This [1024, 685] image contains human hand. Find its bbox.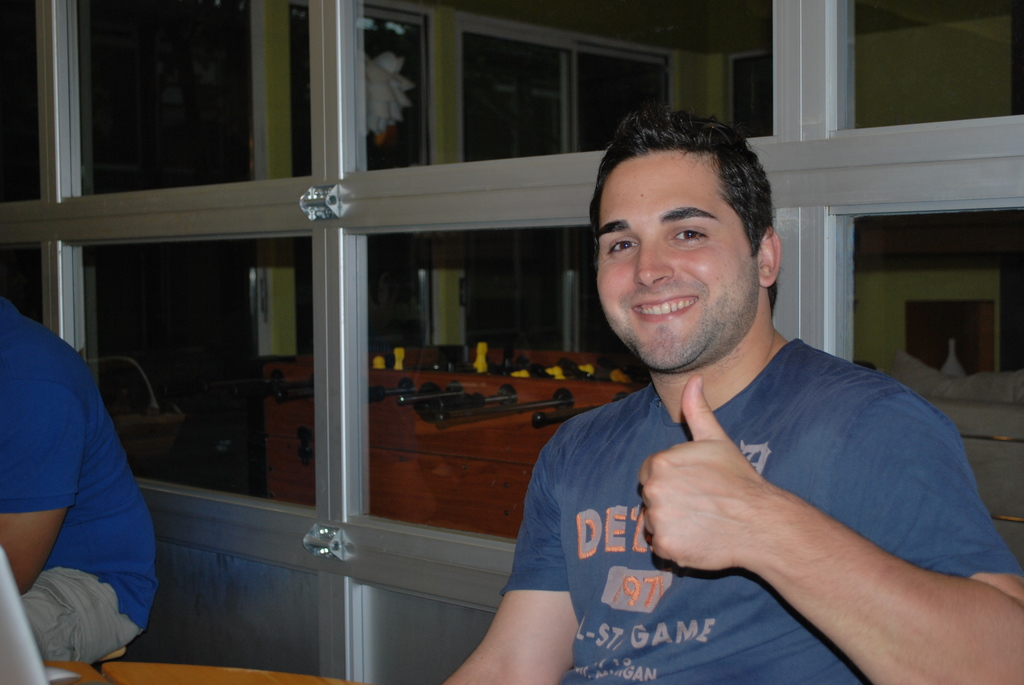
box(636, 373, 762, 573).
